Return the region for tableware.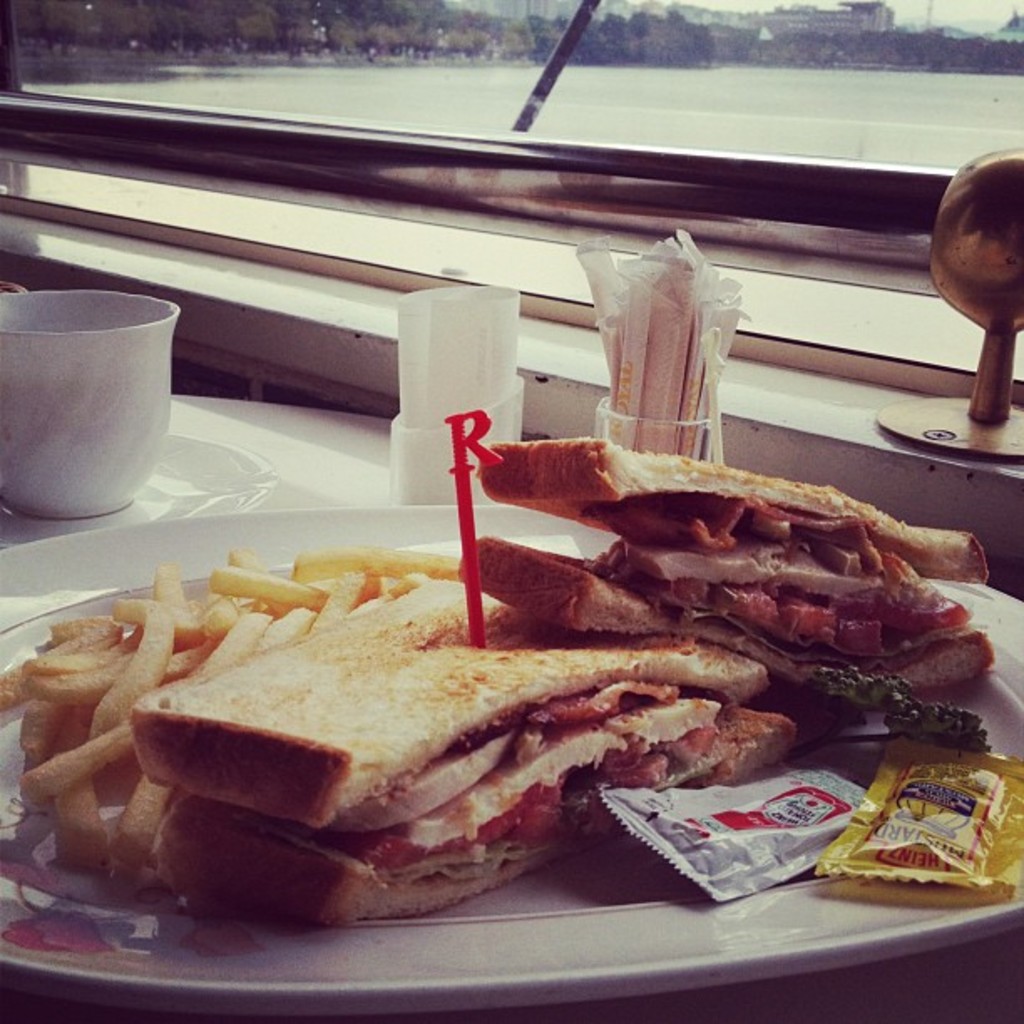
locate(2, 268, 176, 517).
